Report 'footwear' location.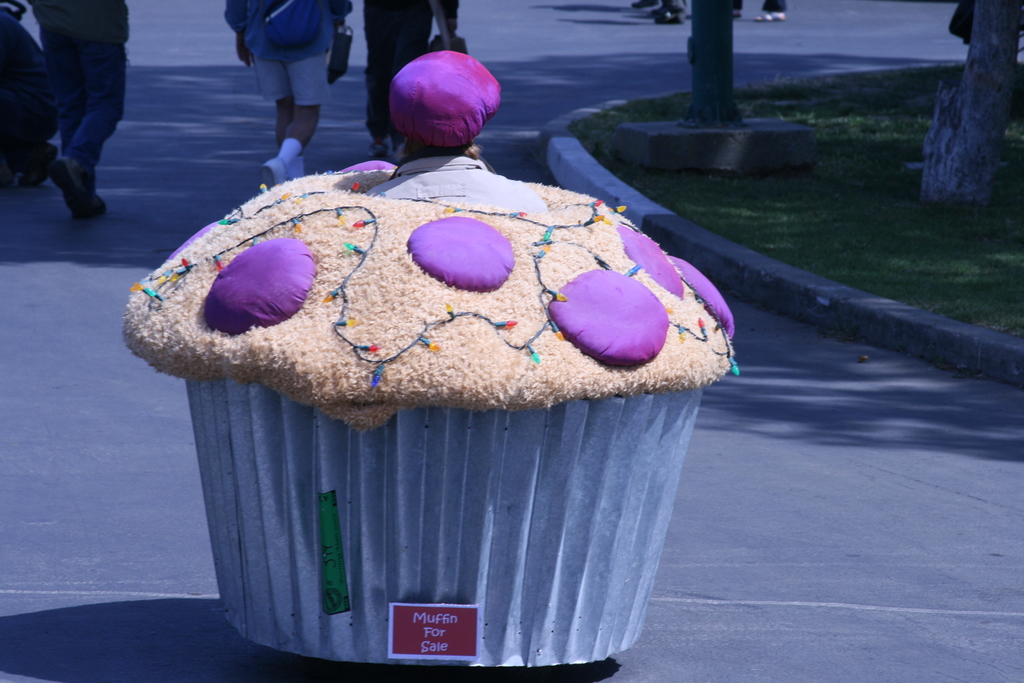
Report: [258, 158, 285, 189].
